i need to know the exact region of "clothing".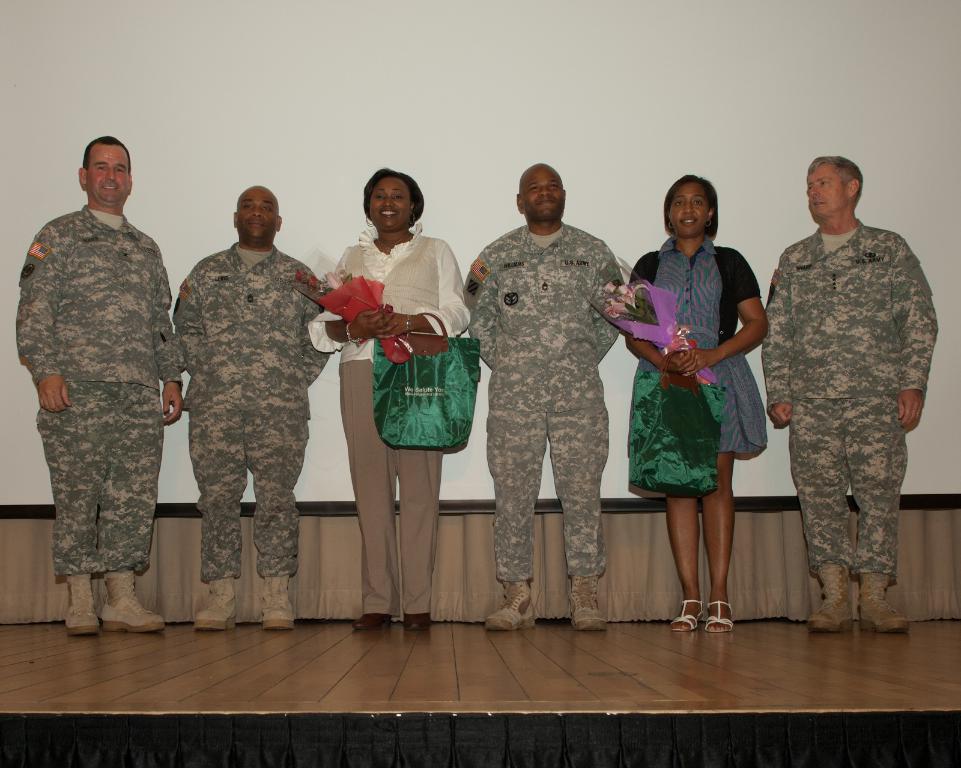
Region: box=[463, 223, 627, 579].
